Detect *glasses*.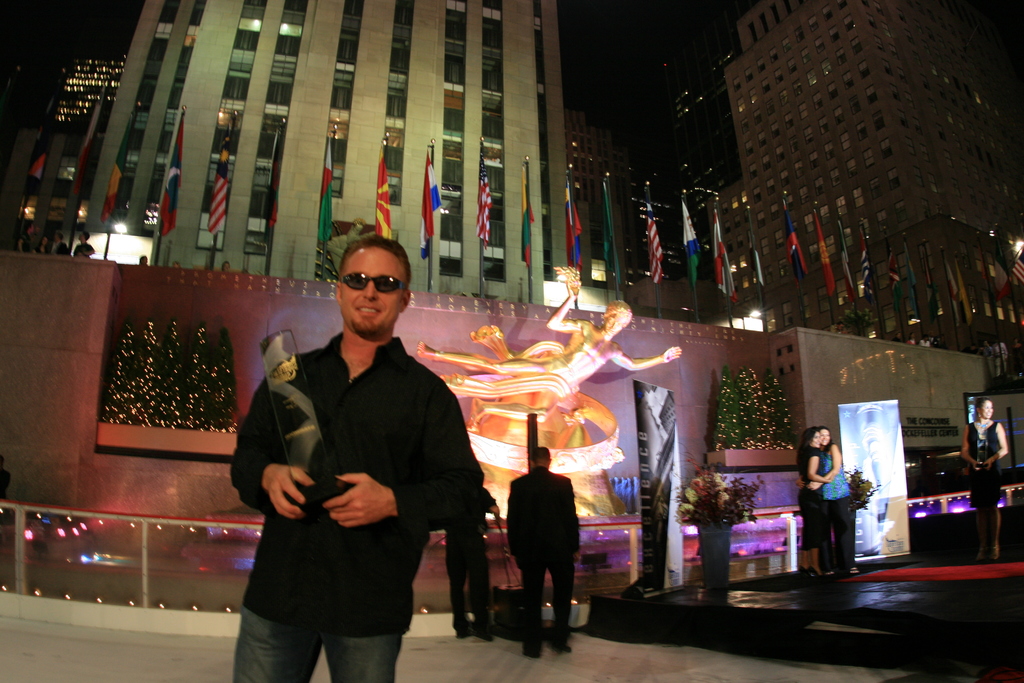
Detected at [left=334, top=267, right=407, bottom=294].
